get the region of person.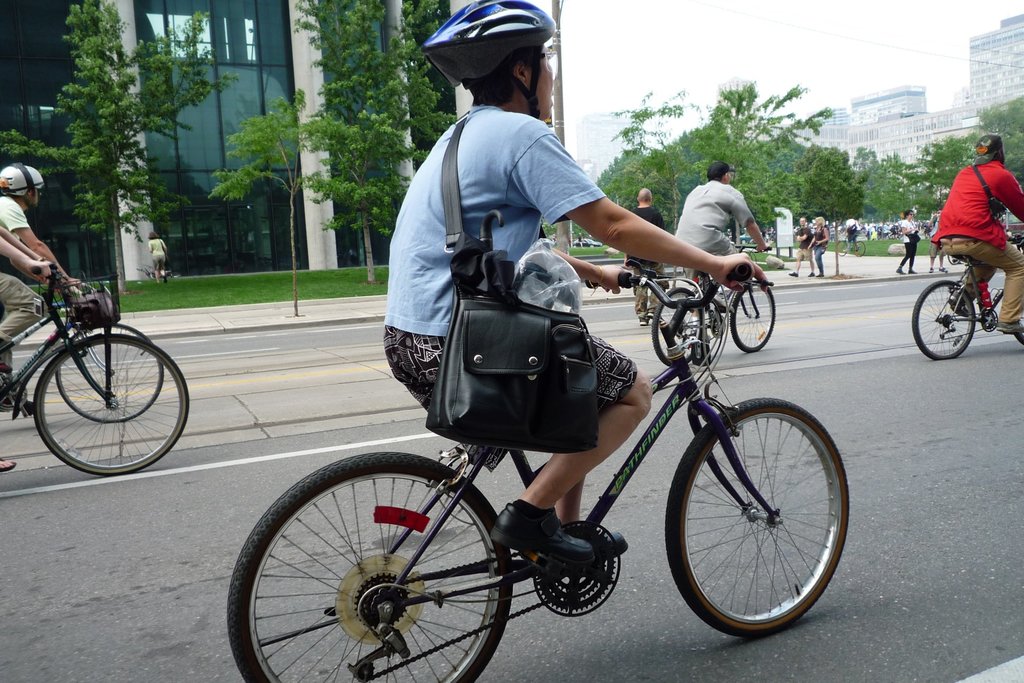
x1=840 y1=214 x2=860 y2=256.
